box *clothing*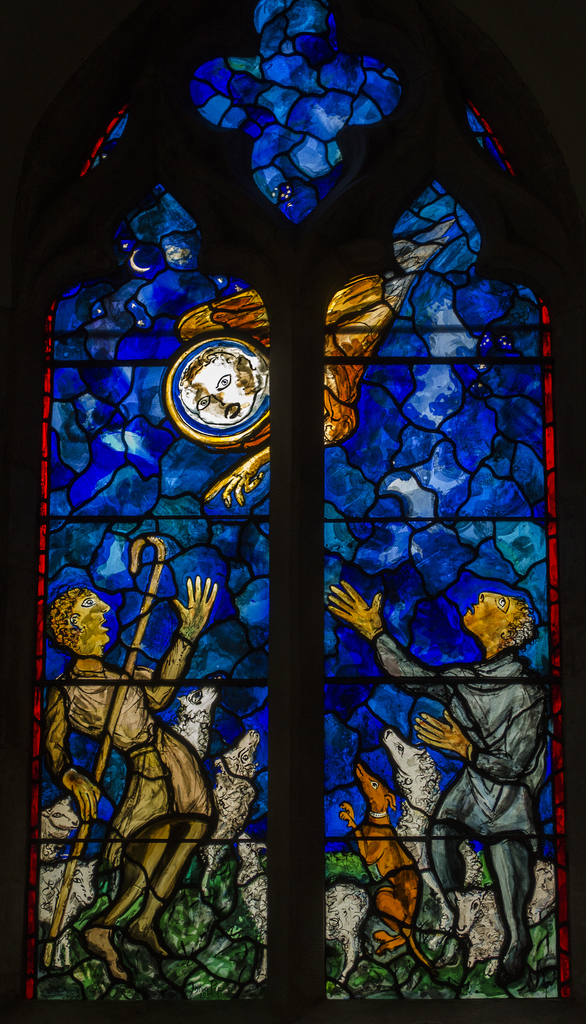
<box>45,630,201,924</box>
